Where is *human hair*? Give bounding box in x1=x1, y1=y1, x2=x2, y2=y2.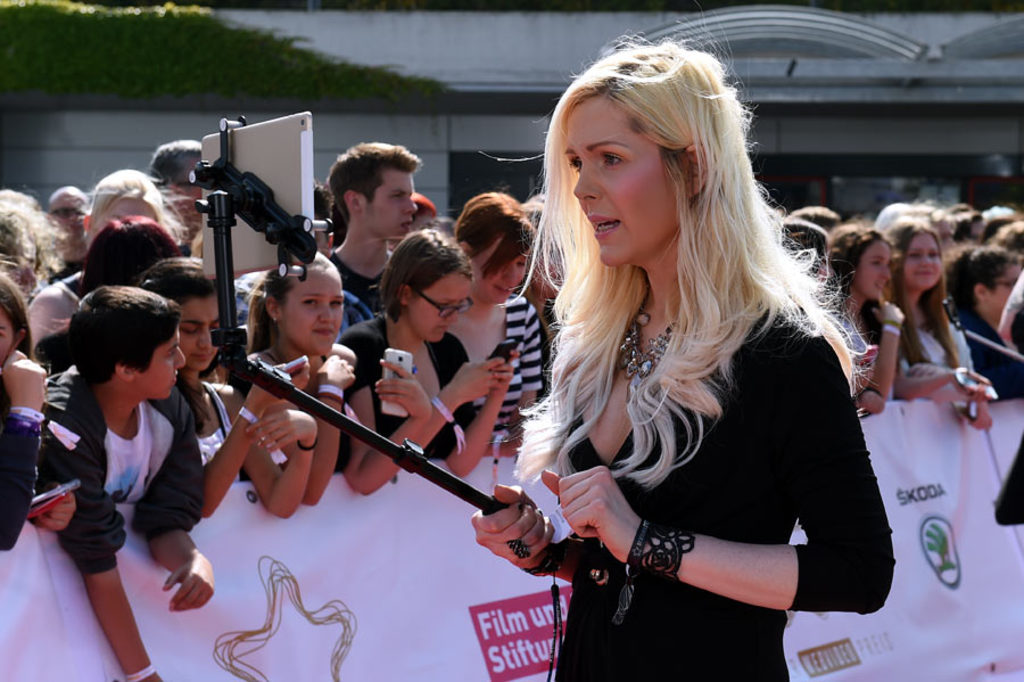
x1=138, y1=261, x2=231, y2=307.
